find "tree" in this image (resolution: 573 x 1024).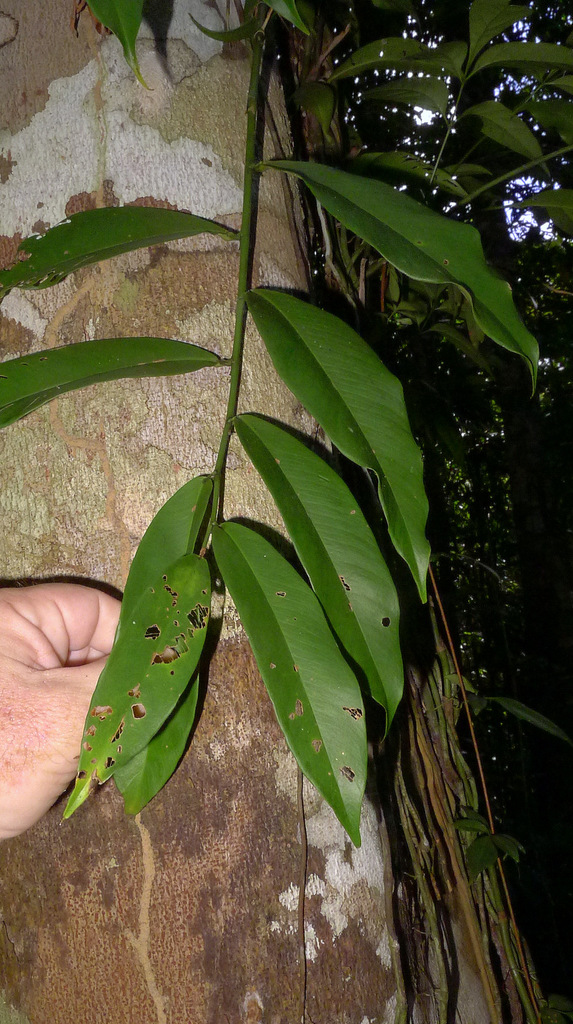
x1=1 y1=0 x2=572 y2=1023.
